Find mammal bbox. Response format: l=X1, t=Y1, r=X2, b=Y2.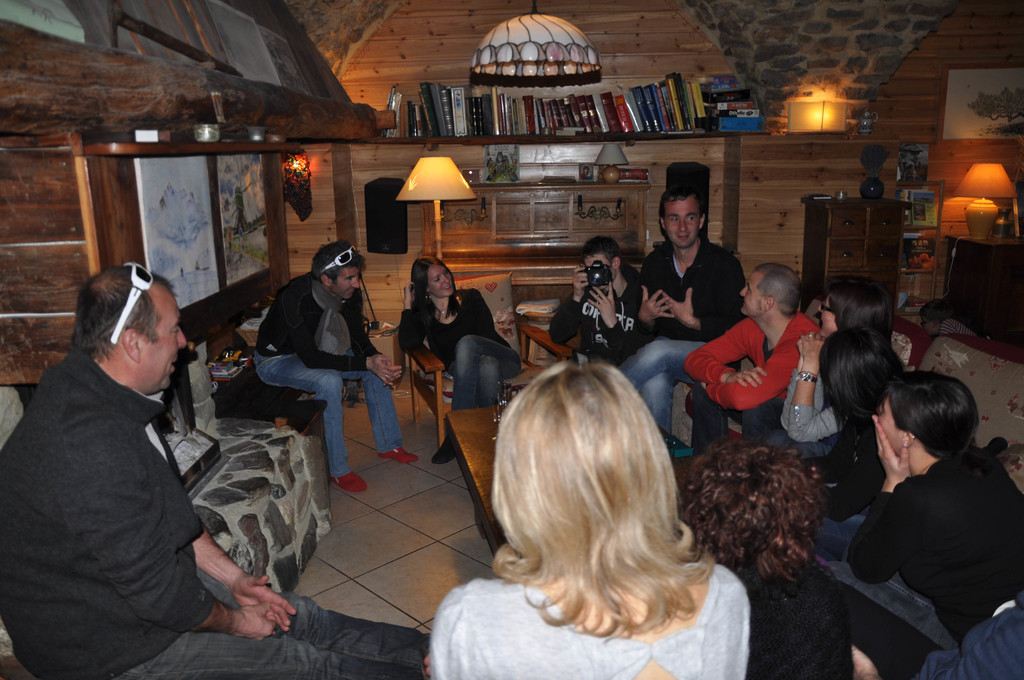
l=786, t=369, r=1023, b=679.
